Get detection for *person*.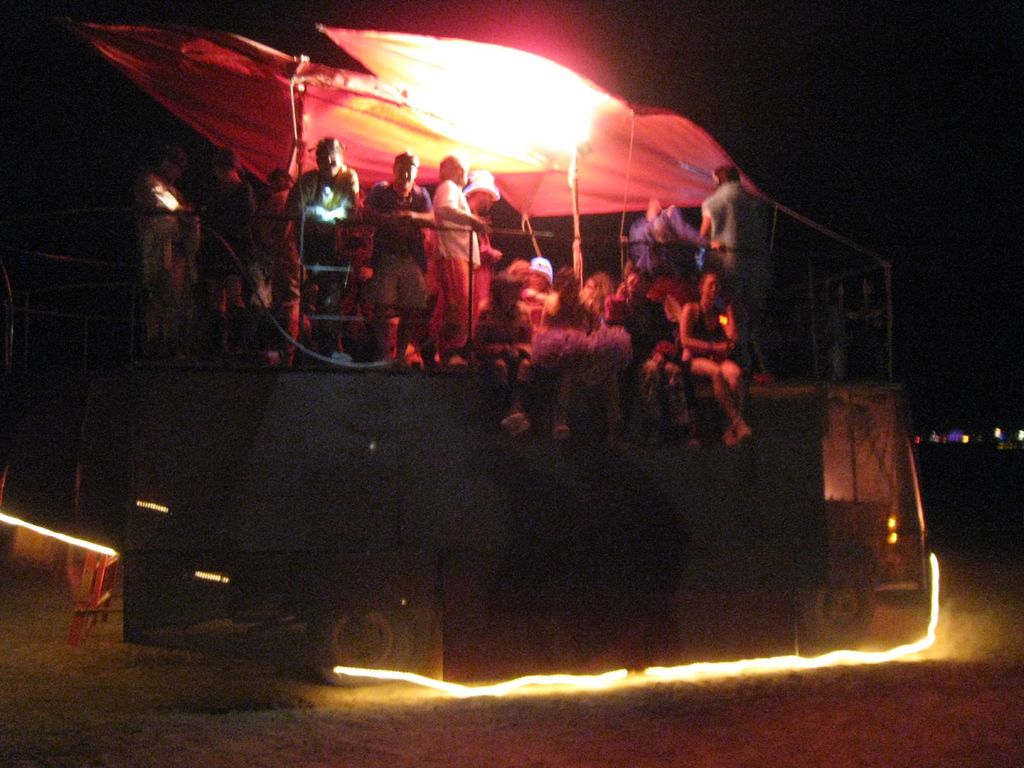
Detection: left=284, top=132, right=356, bottom=346.
